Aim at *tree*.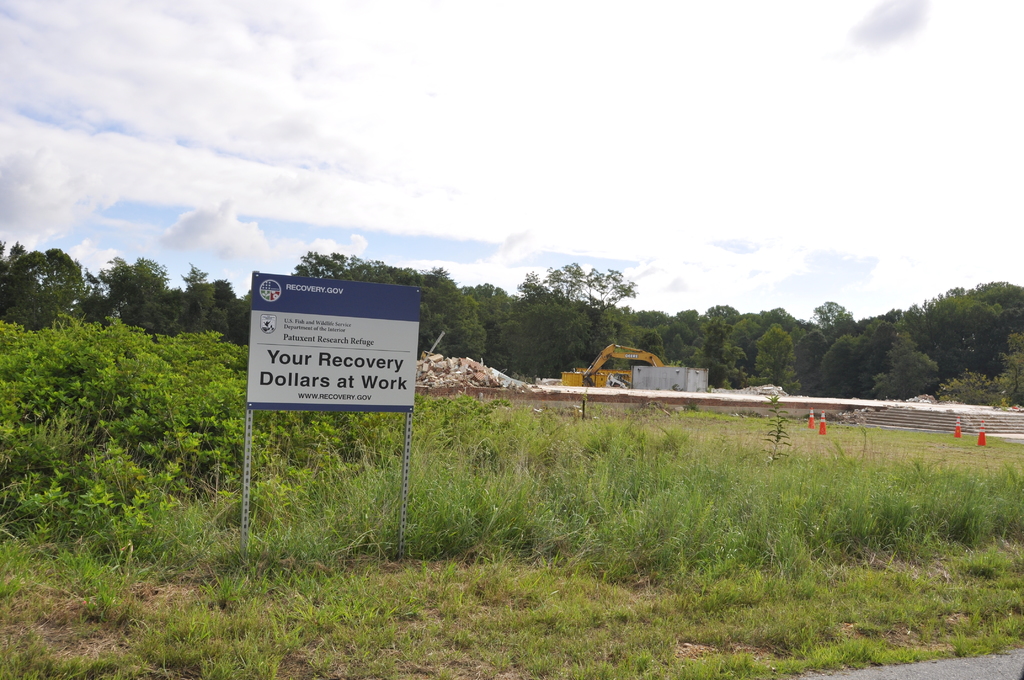
Aimed at 491:291:610:381.
